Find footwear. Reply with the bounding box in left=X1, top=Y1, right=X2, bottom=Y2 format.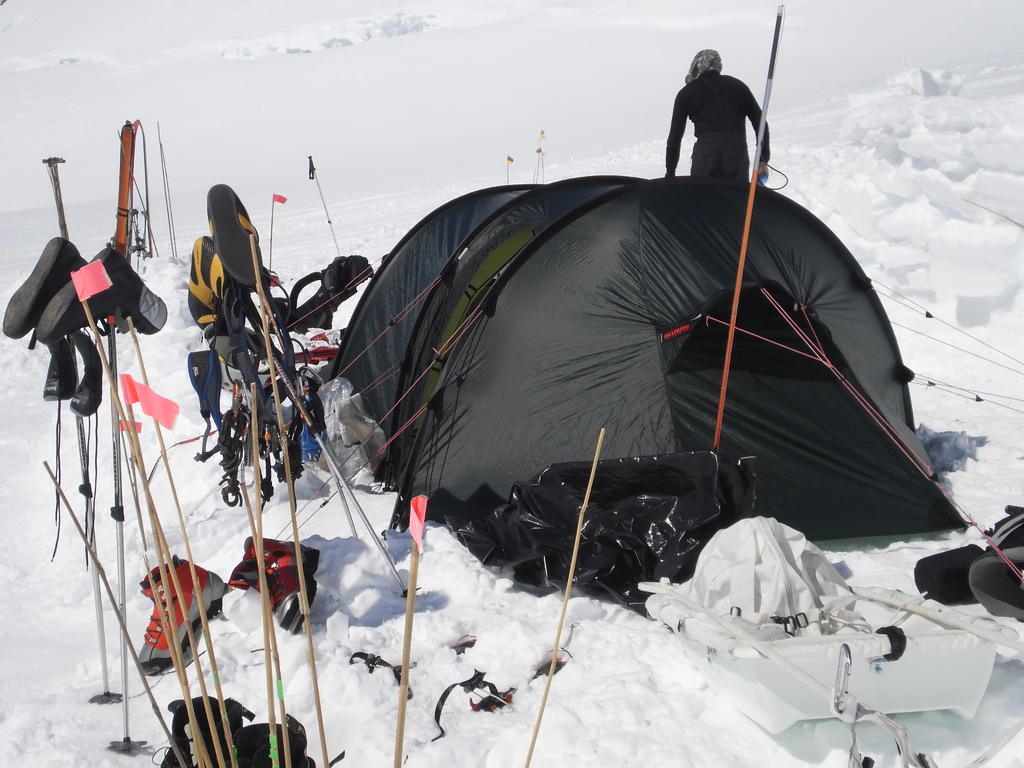
left=233, top=534, right=320, bottom=639.
